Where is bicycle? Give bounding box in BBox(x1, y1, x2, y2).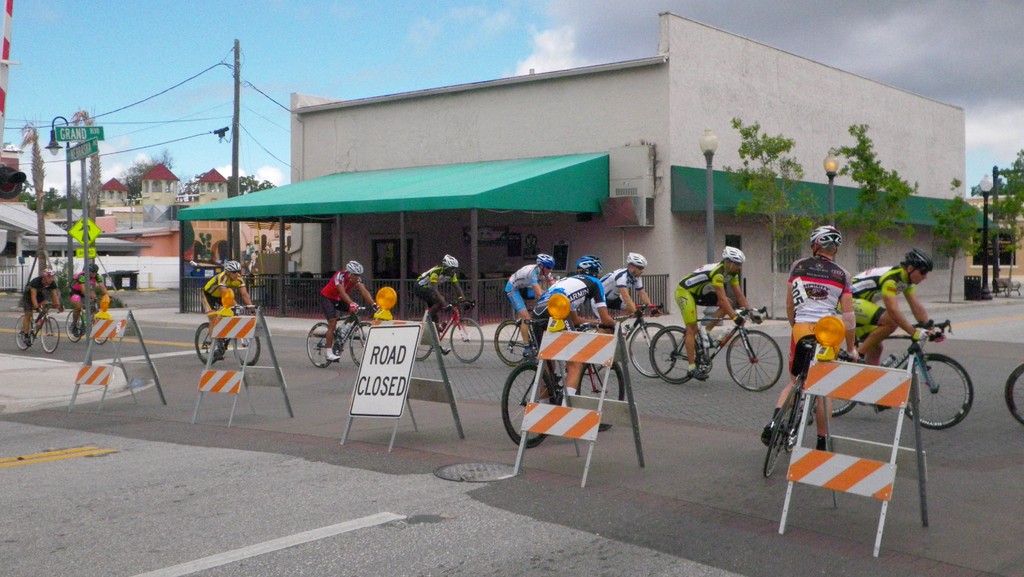
BBox(493, 296, 572, 364).
